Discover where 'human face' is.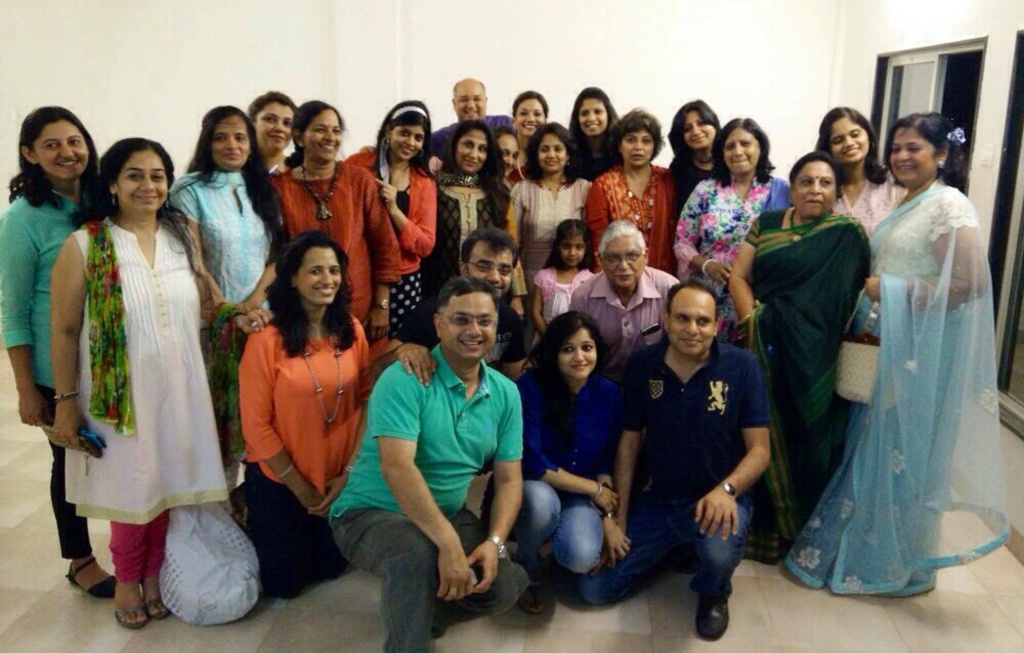
Discovered at (left=215, top=114, right=253, bottom=170).
